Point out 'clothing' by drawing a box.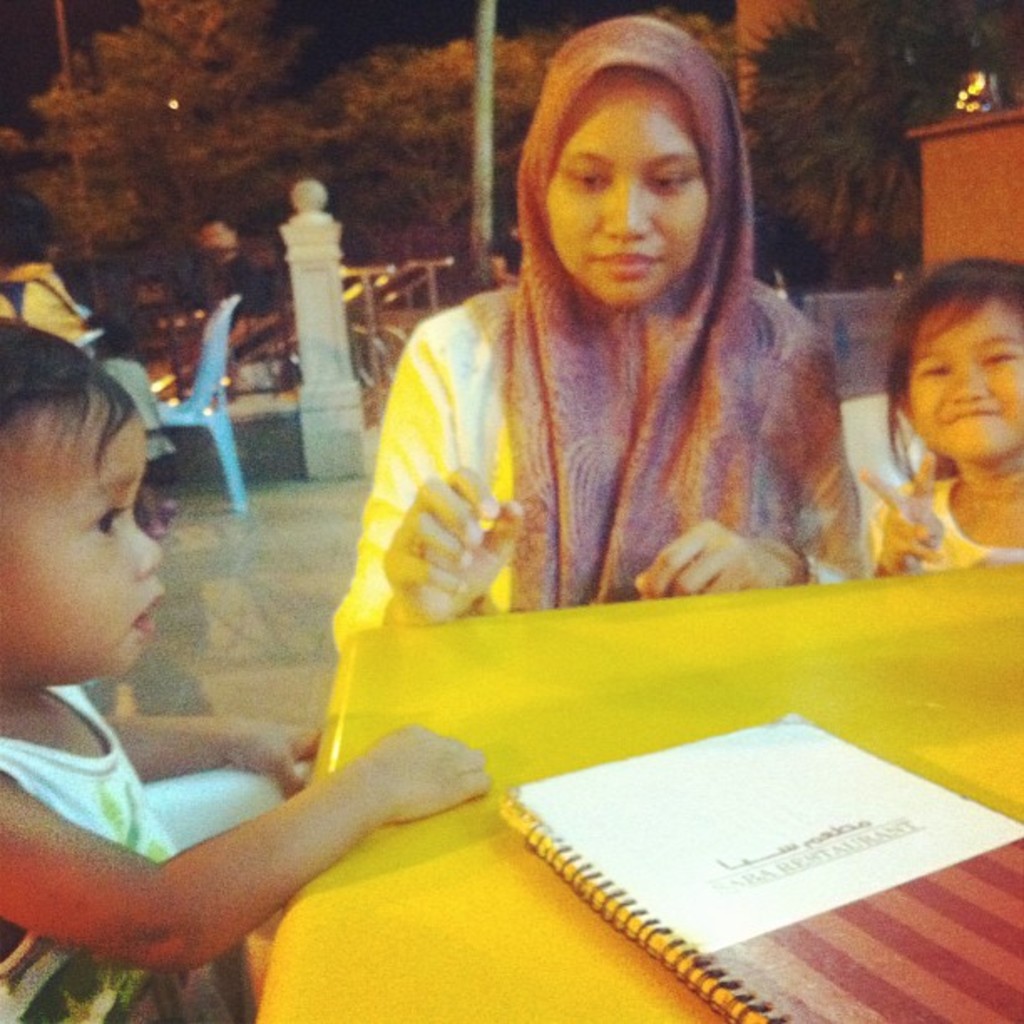
[left=328, top=7, right=867, bottom=646].
